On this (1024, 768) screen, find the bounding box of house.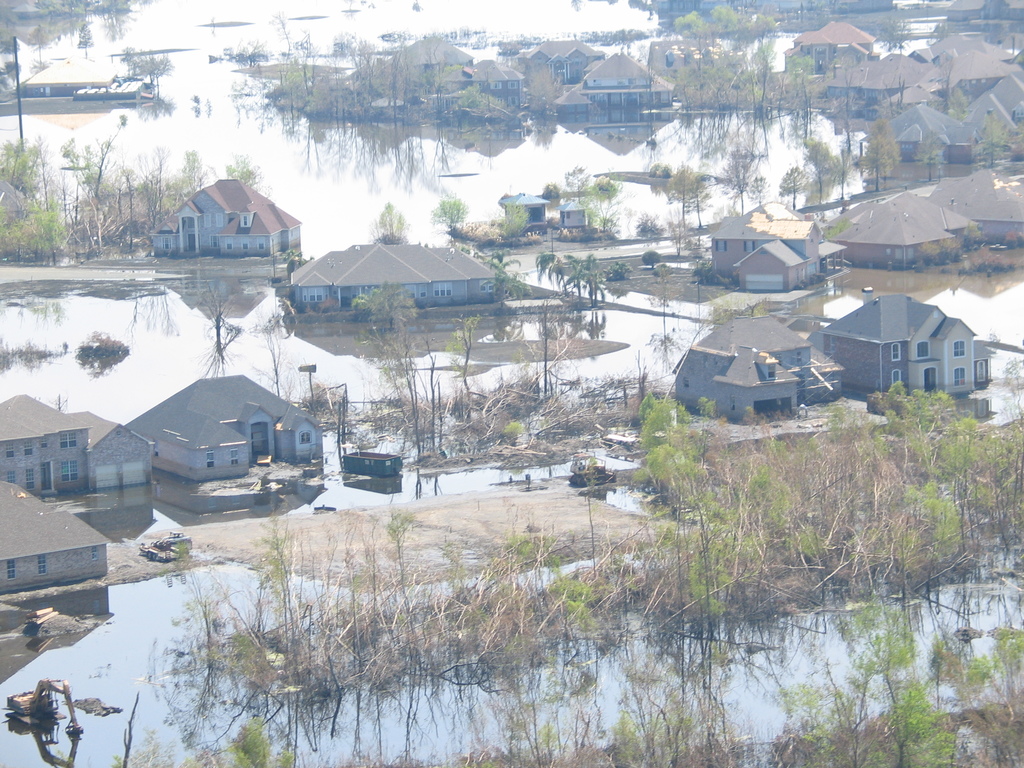
Bounding box: l=436, t=56, r=529, b=115.
